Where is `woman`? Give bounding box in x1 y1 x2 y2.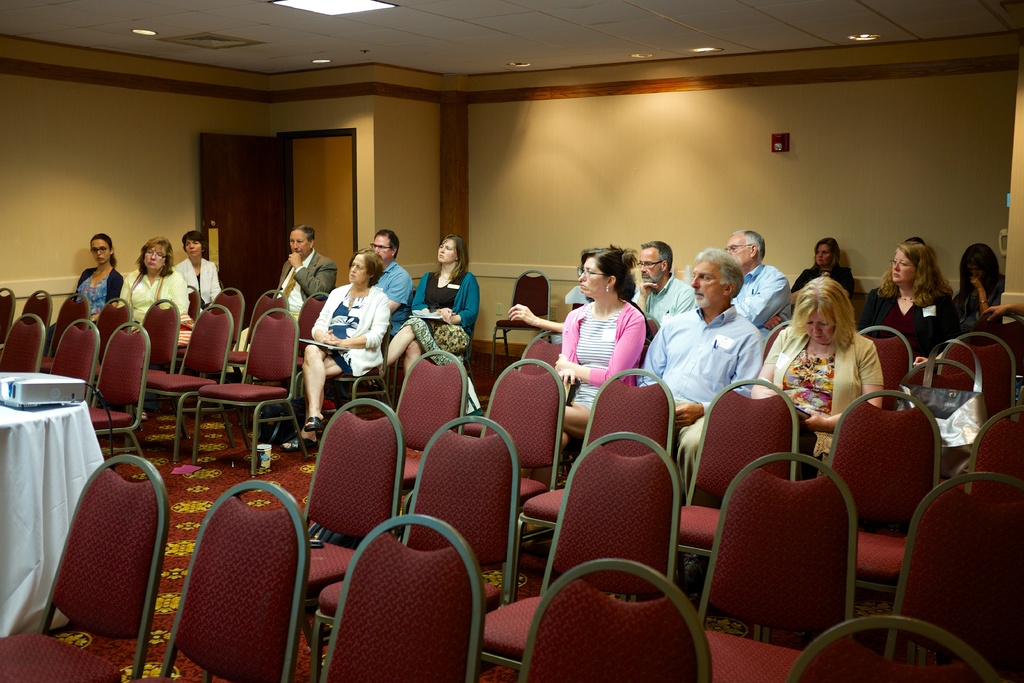
789 236 856 306.
